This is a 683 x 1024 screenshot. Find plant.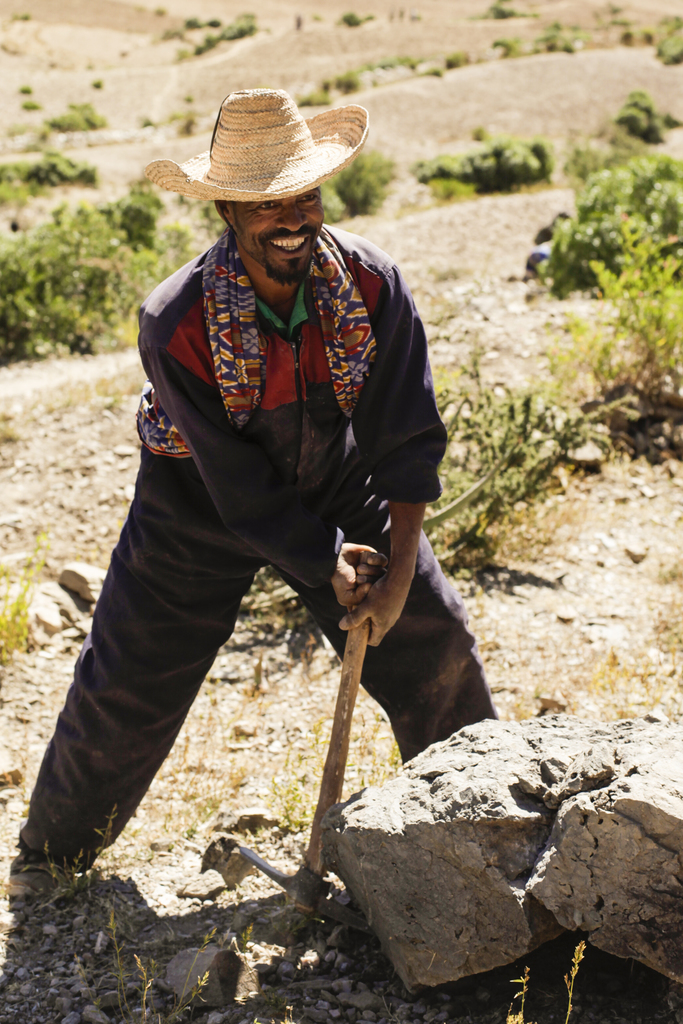
Bounding box: bbox=[518, 120, 682, 298].
